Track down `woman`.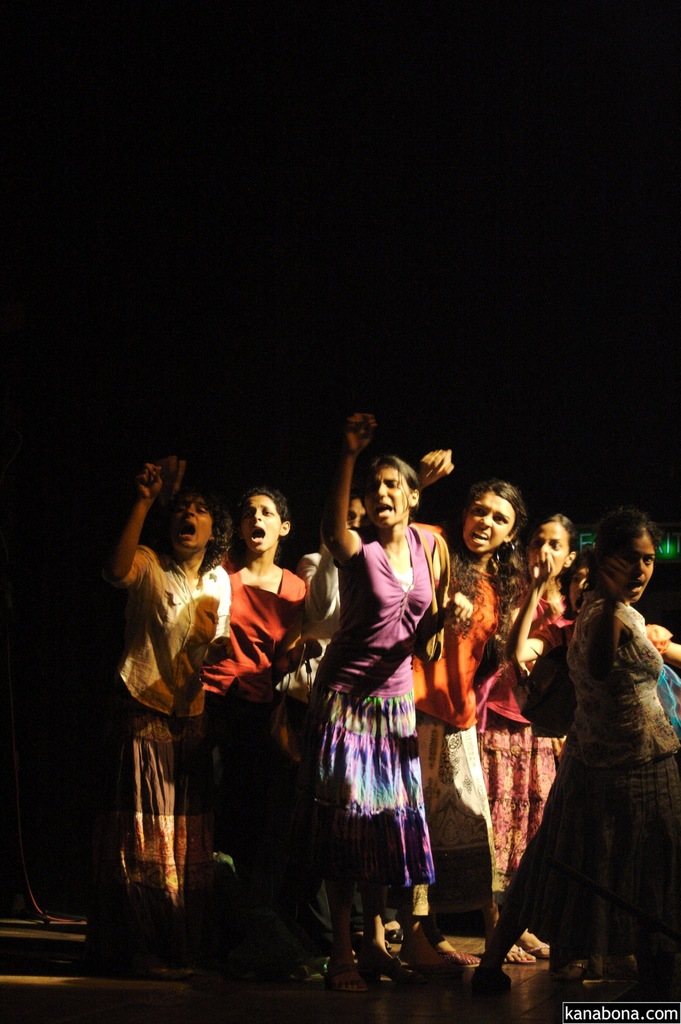
Tracked to {"left": 459, "top": 515, "right": 578, "bottom": 897}.
